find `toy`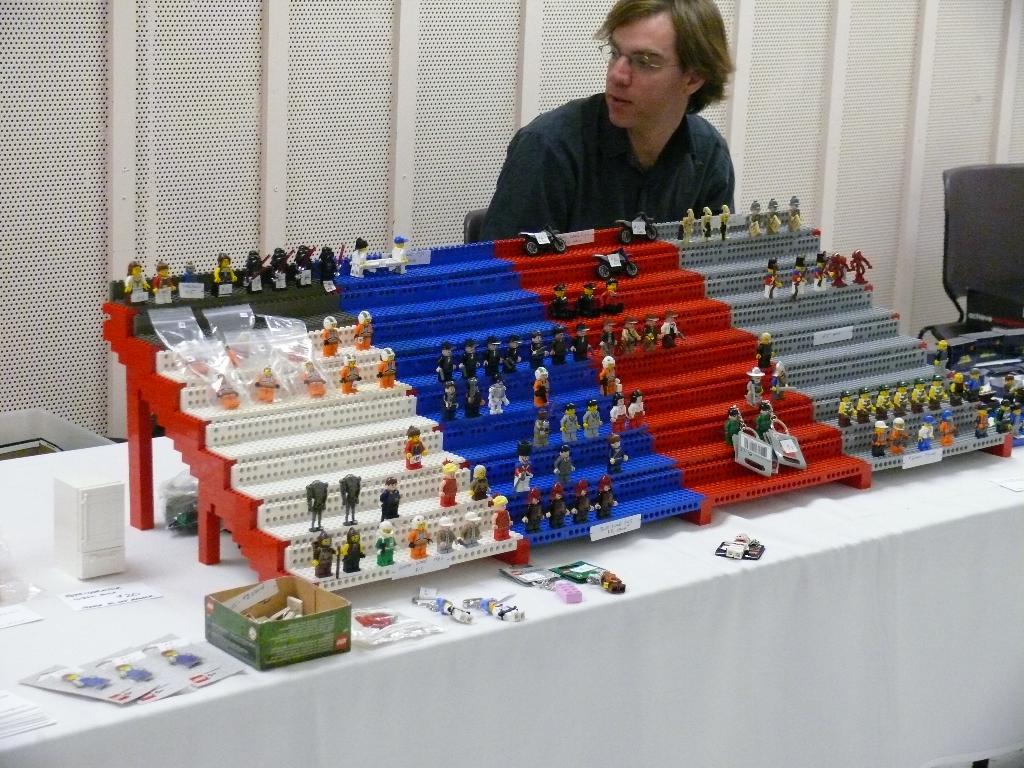
left=970, top=401, right=985, bottom=429
